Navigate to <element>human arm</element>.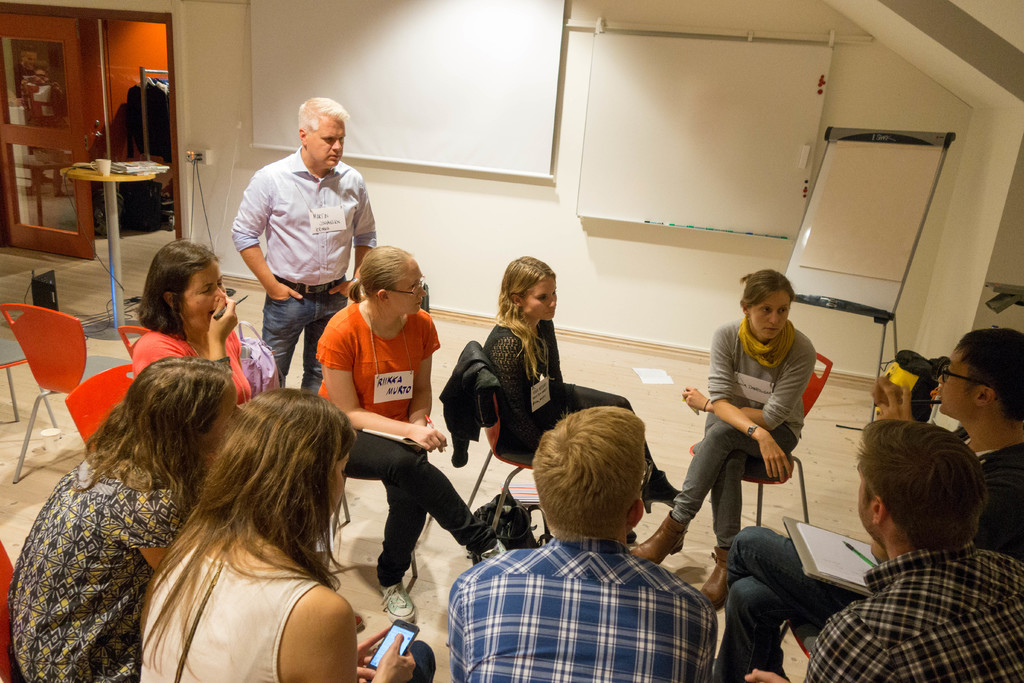
Navigation target: locate(486, 333, 538, 448).
